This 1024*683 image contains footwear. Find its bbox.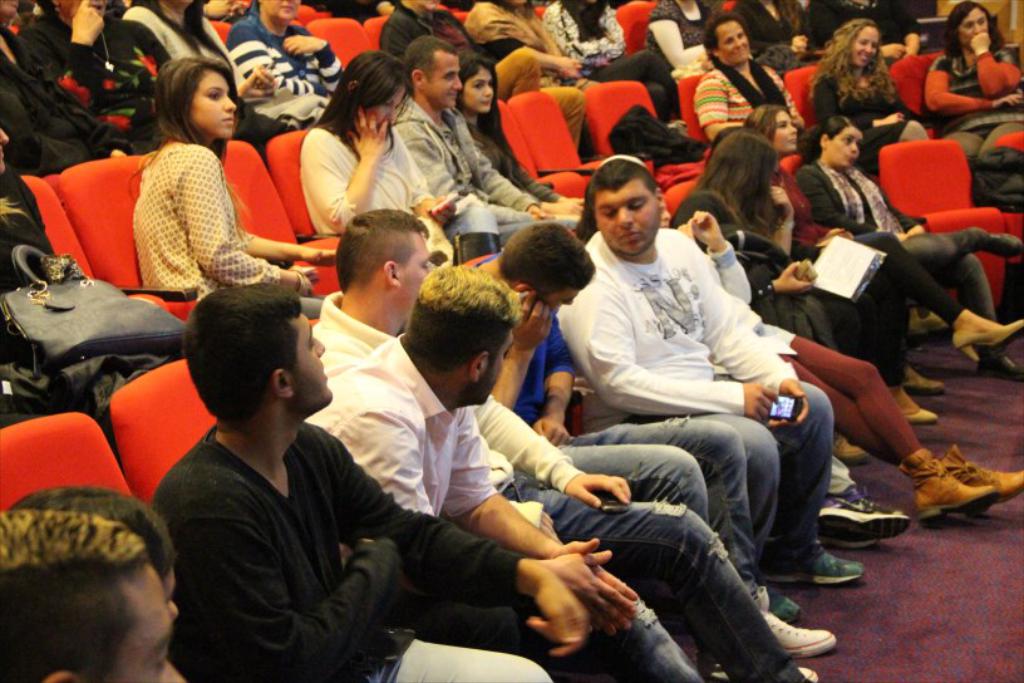
<bbox>897, 369, 941, 394</bbox>.
